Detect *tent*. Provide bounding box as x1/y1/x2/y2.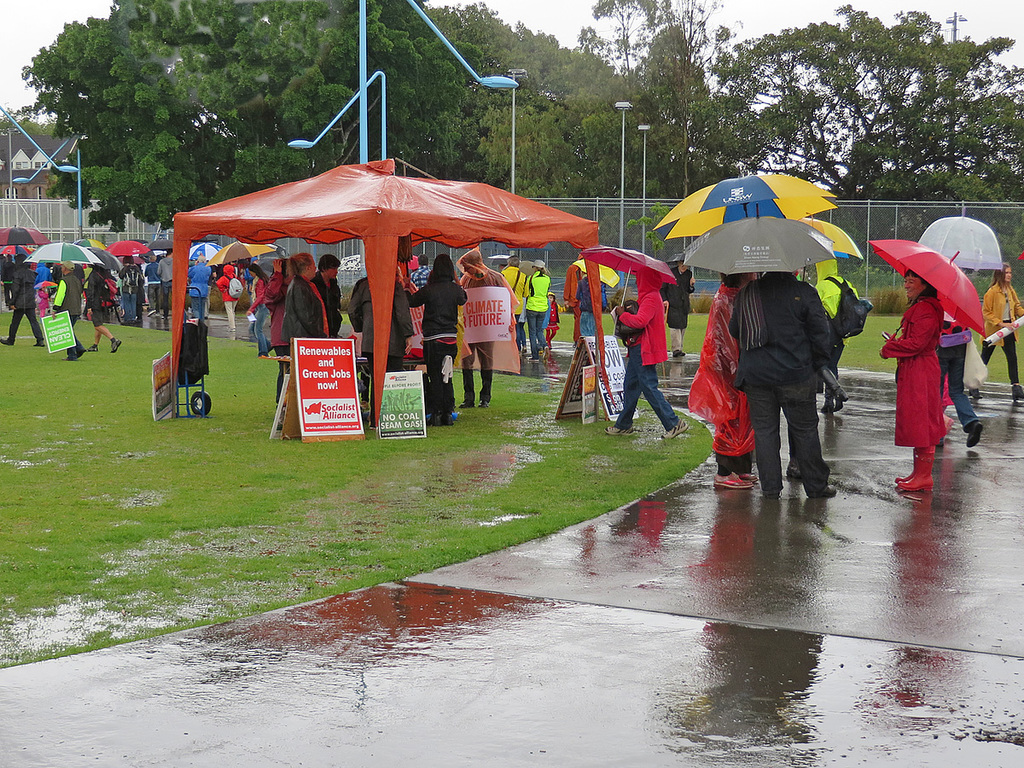
176/145/602/431.
